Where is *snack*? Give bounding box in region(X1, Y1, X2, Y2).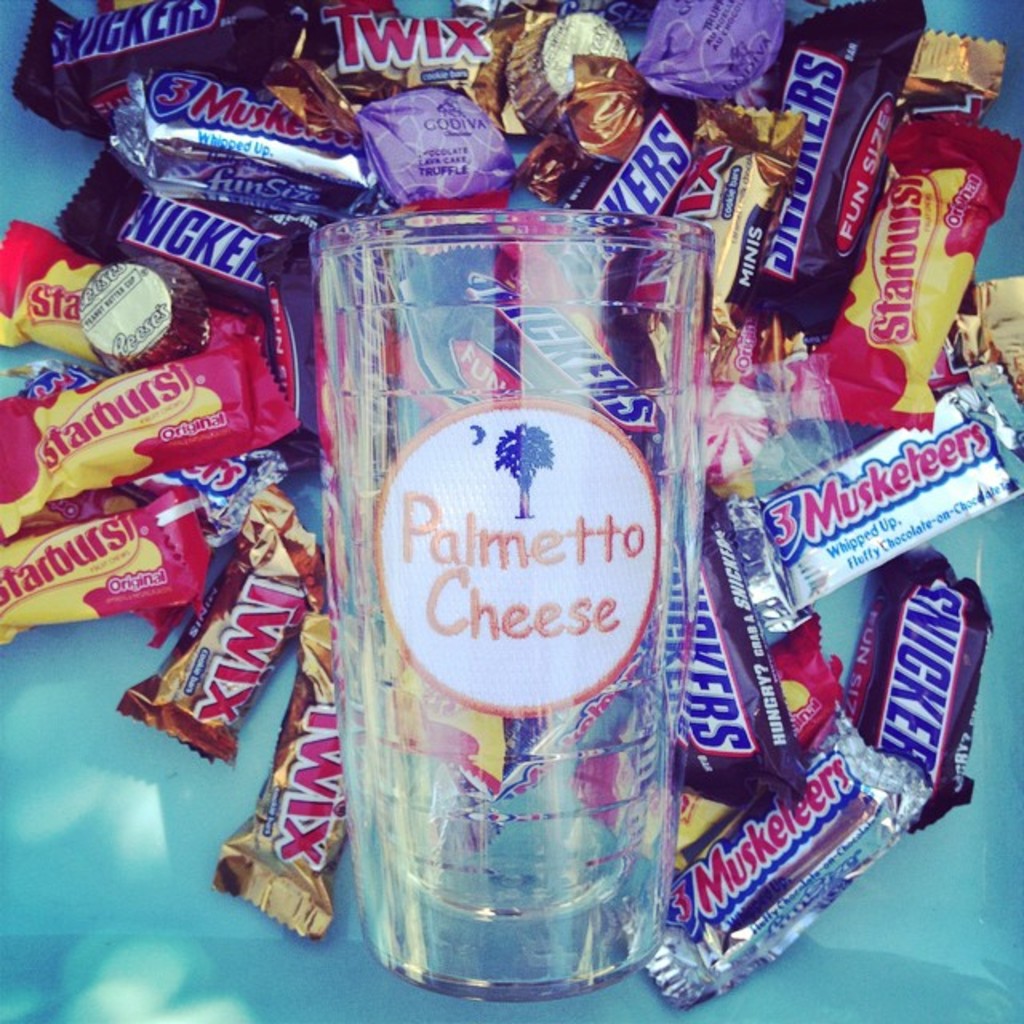
region(18, 291, 285, 522).
